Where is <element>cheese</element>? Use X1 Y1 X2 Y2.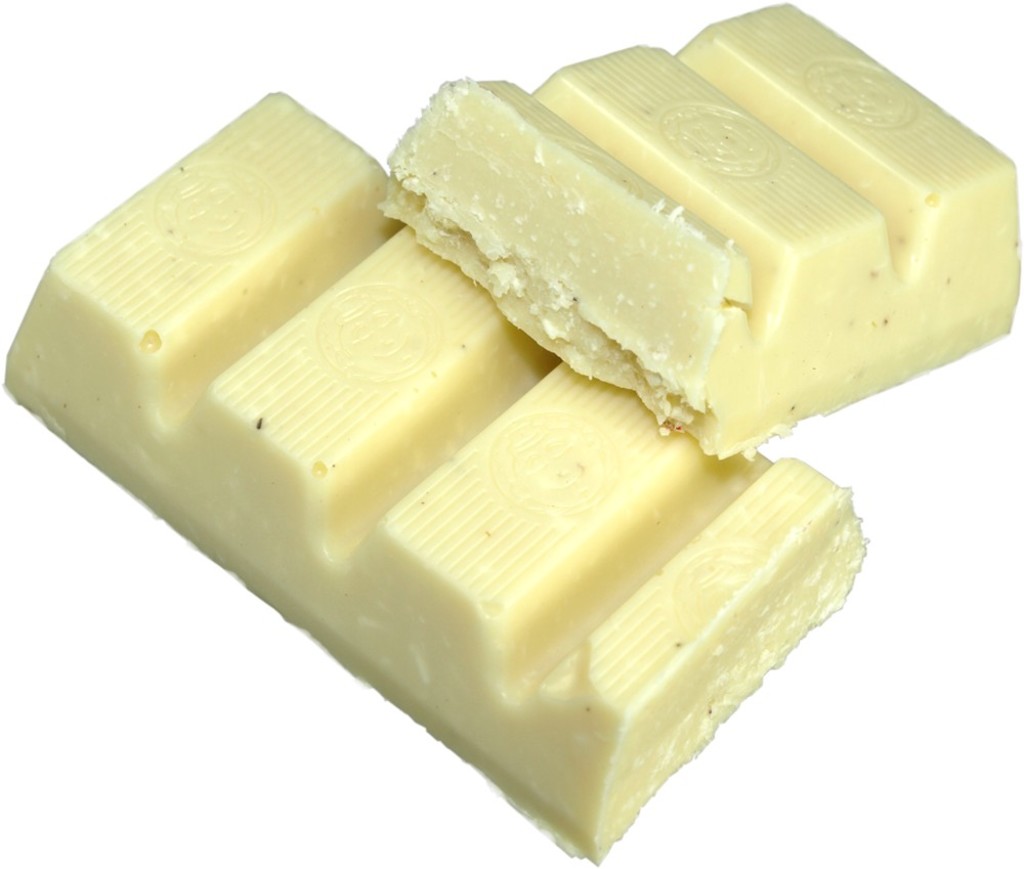
372 0 1023 462.
